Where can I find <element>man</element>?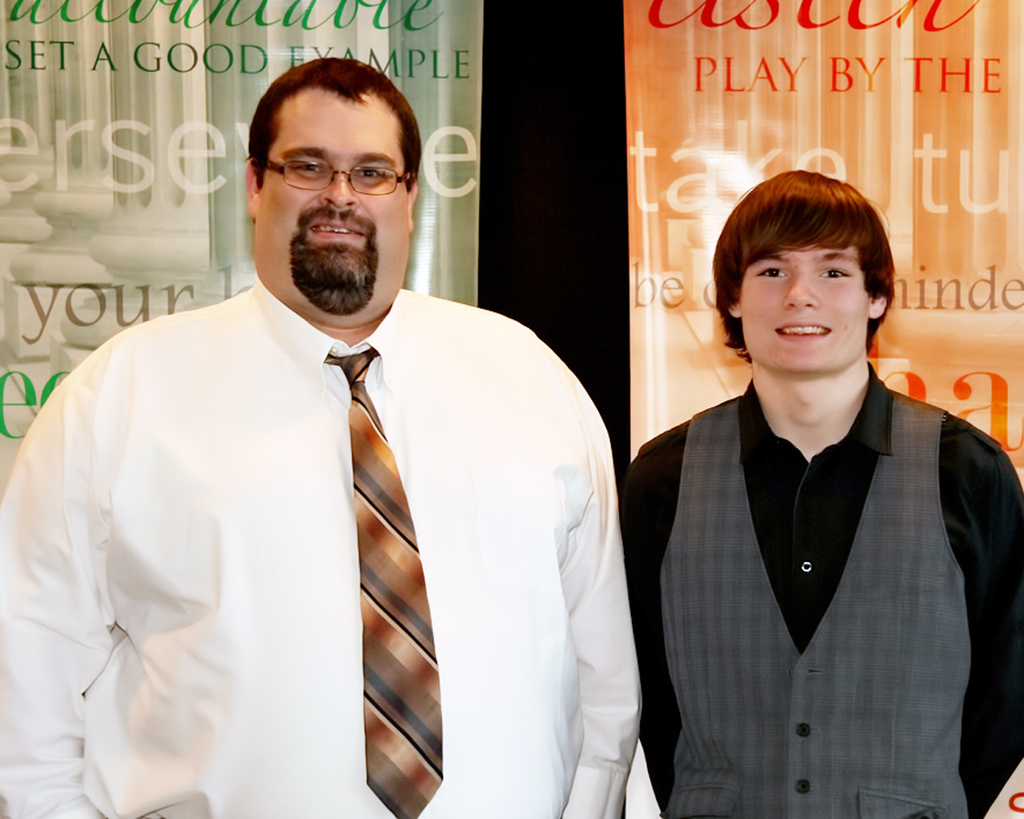
You can find it at 22 70 656 811.
